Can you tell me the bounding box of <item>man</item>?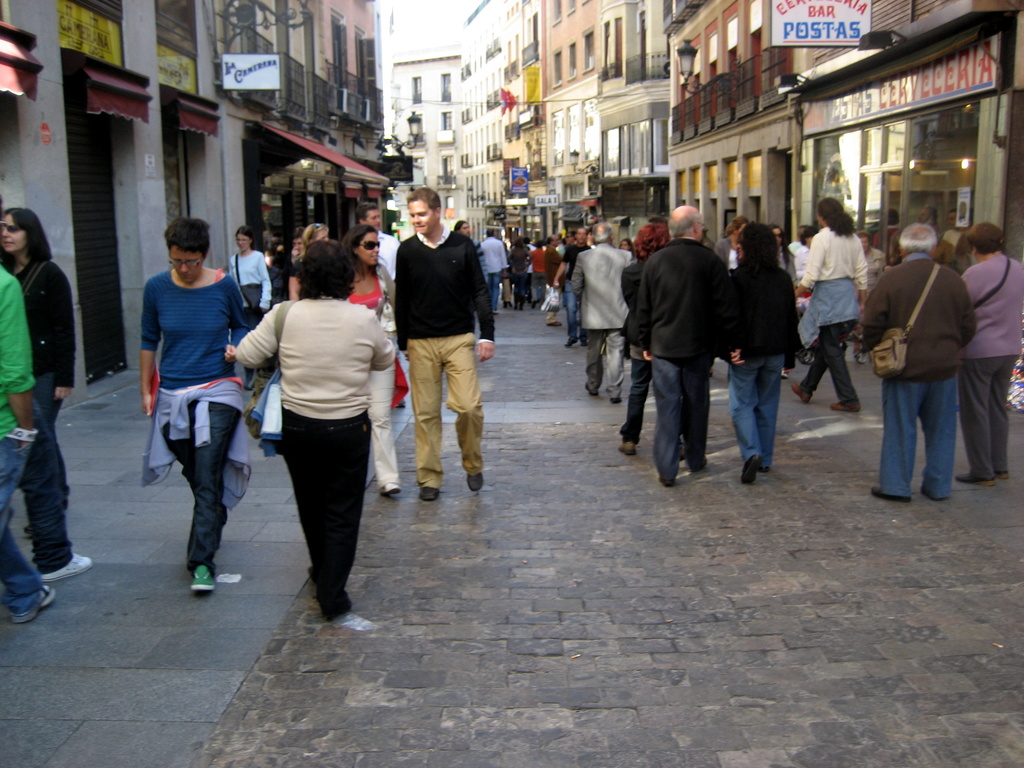
l=479, t=228, r=510, b=304.
